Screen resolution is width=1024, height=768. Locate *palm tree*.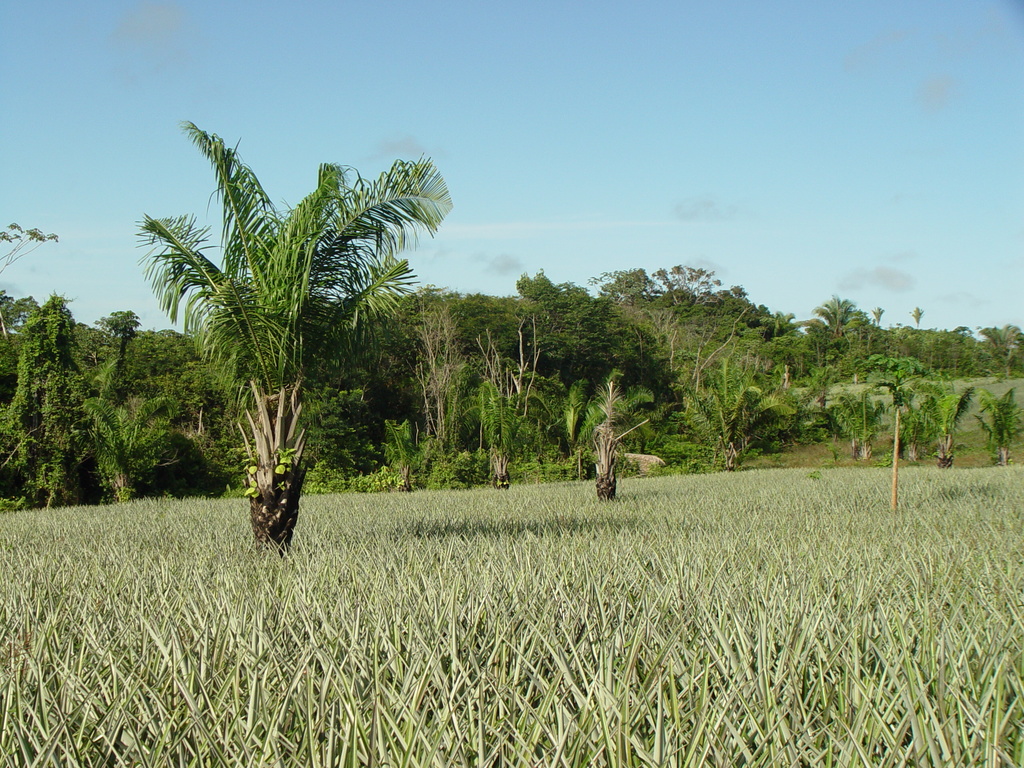
bbox=[147, 154, 426, 549].
